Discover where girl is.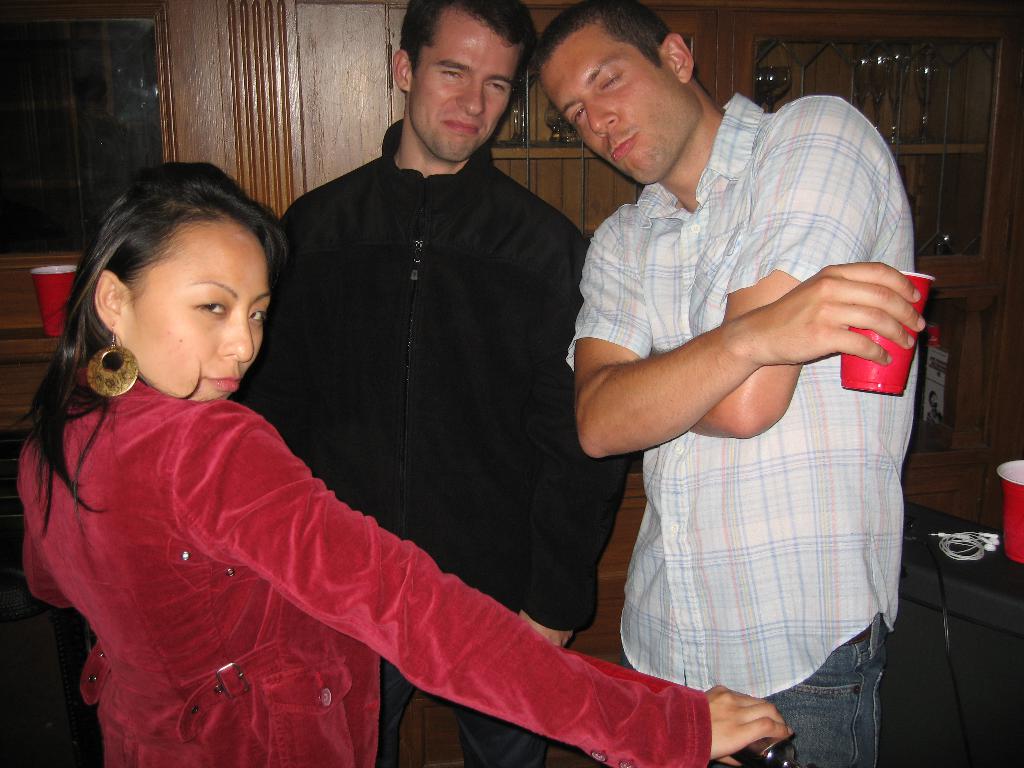
Discovered at (13,159,796,767).
